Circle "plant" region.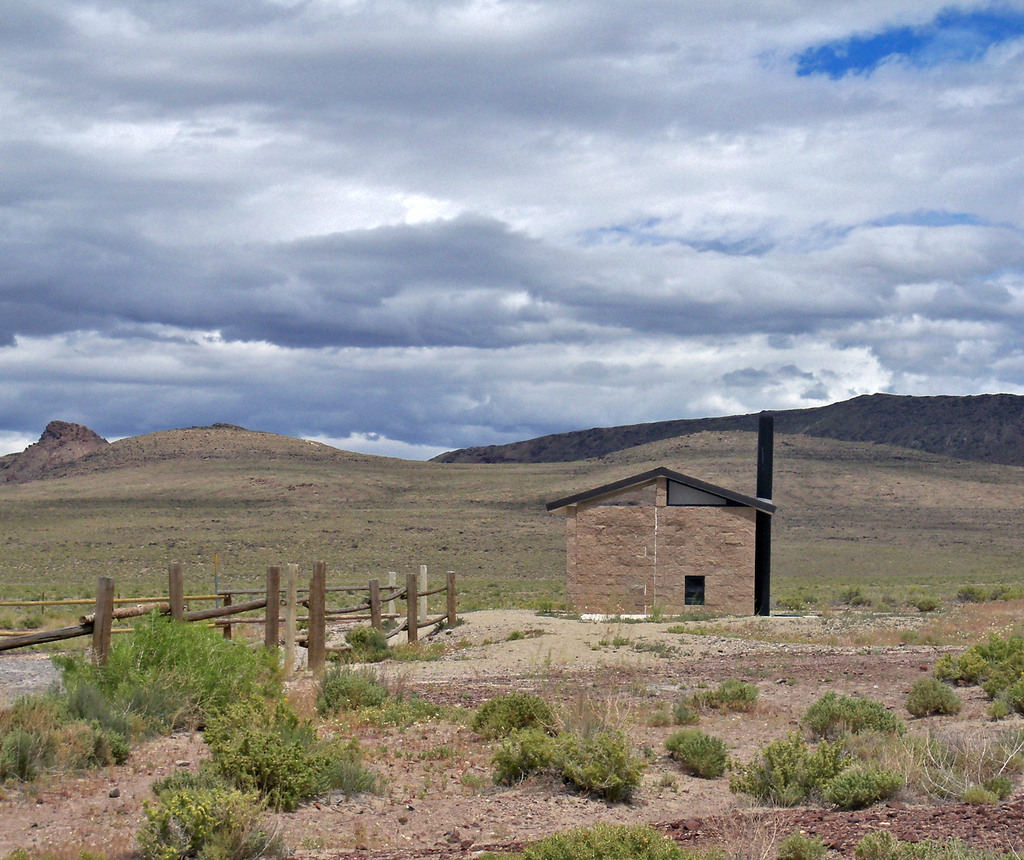
Region: Rect(958, 576, 1010, 613).
